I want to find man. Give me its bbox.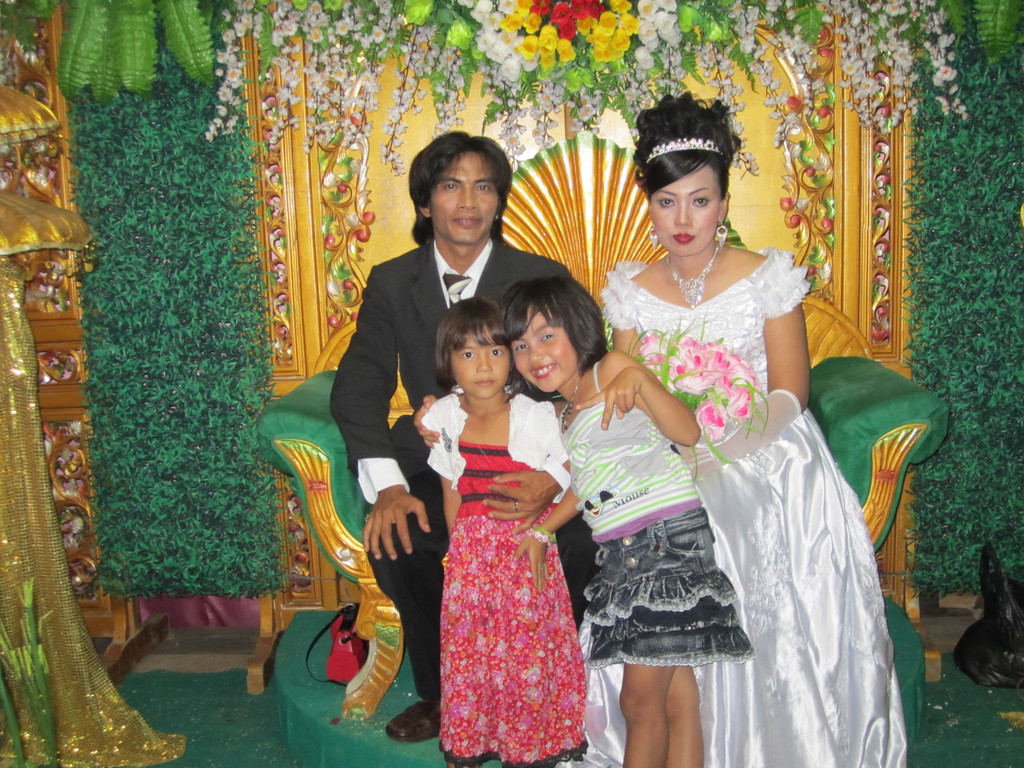
323:125:605:746.
